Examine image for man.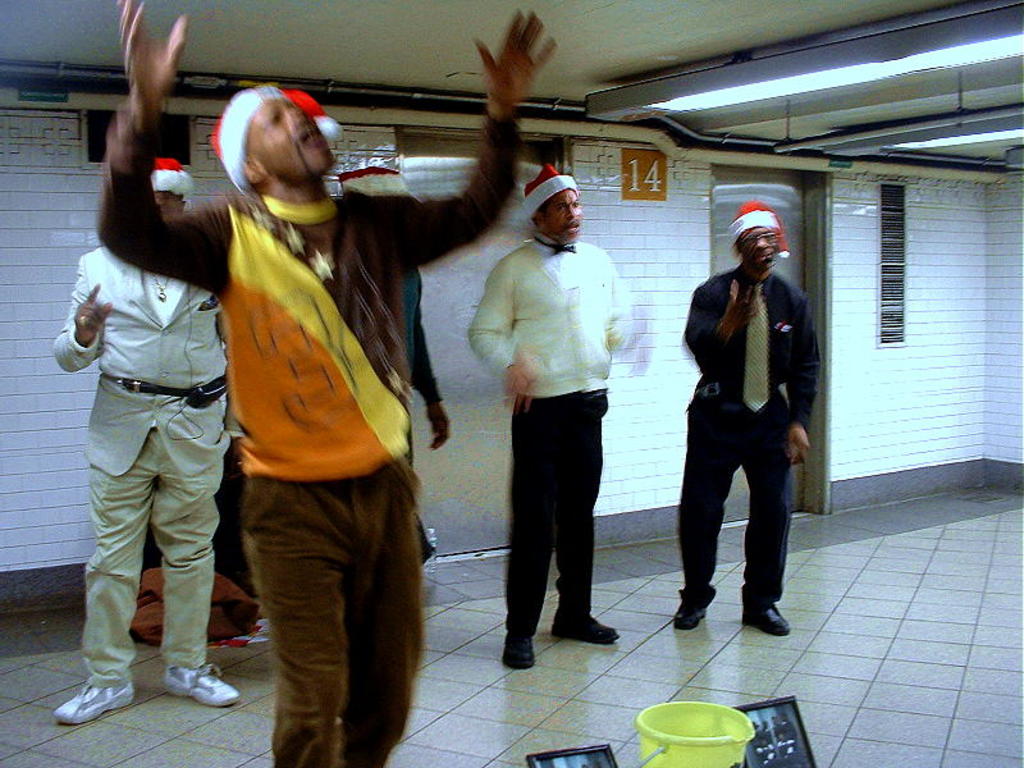
Examination result: (x1=52, y1=155, x2=239, y2=722).
